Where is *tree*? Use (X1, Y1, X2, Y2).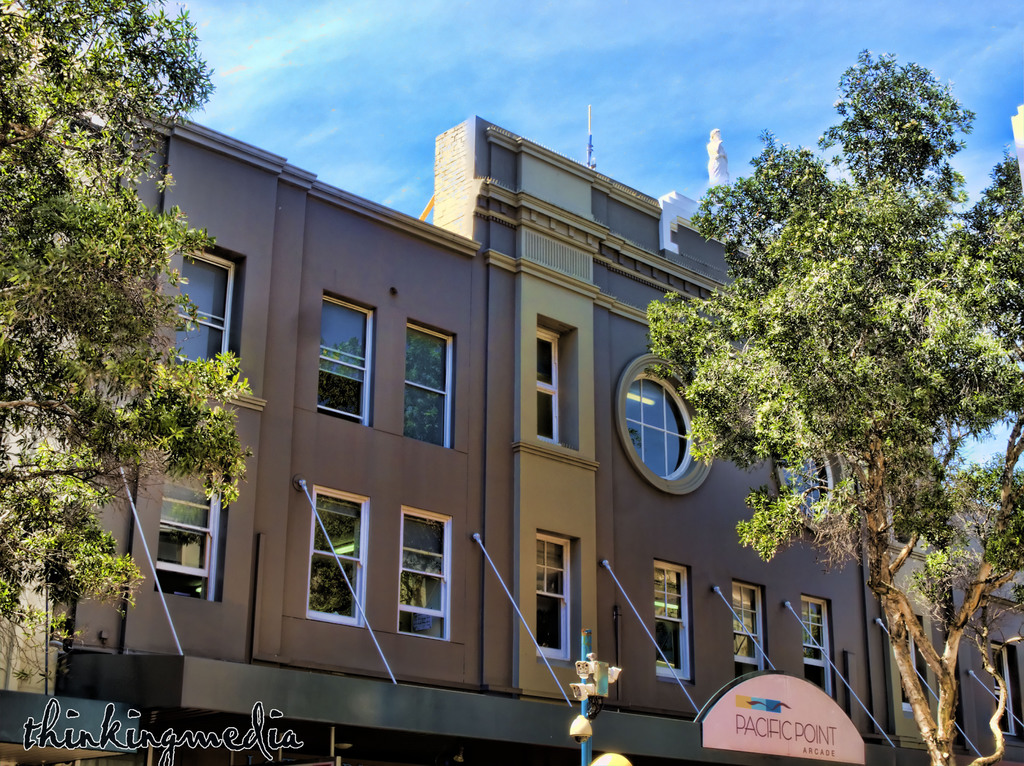
(0, 0, 254, 684).
